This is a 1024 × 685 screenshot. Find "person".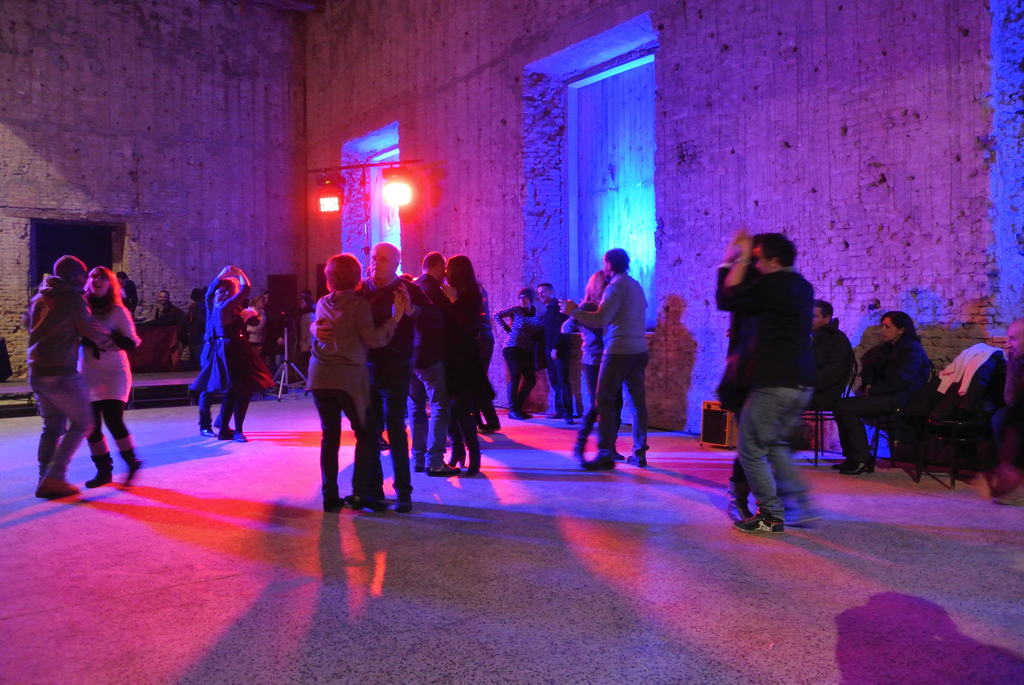
Bounding box: [left=833, top=304, right=935, bottom=476].
